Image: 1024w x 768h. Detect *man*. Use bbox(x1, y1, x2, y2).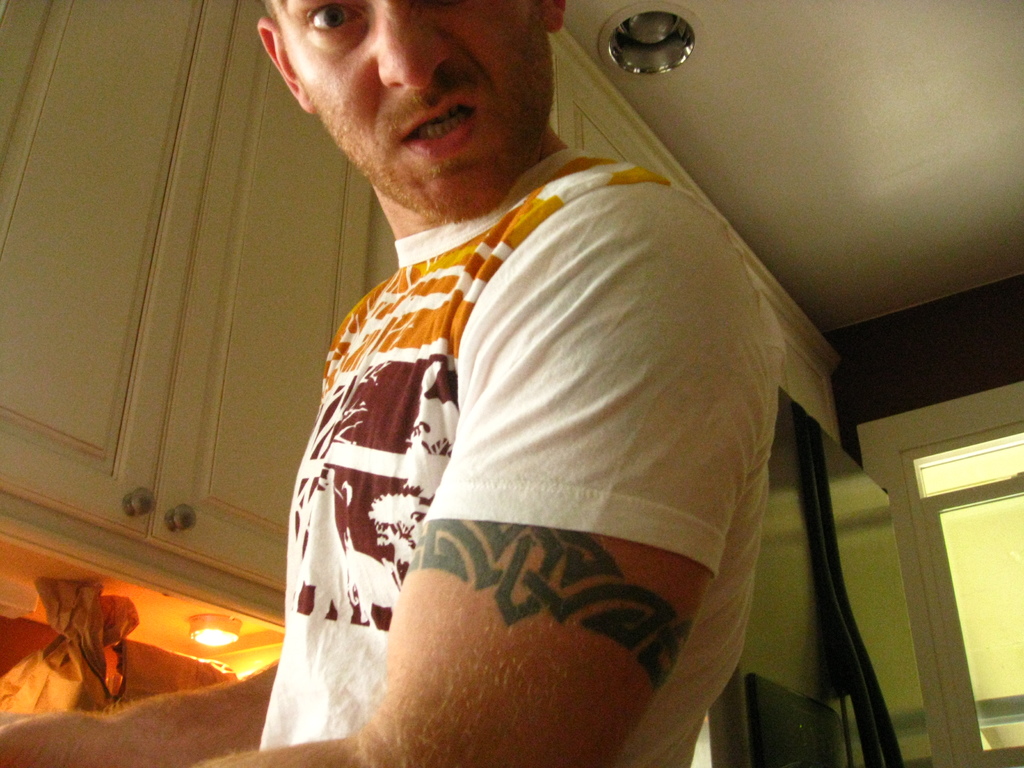
bbox(260, 0, 776, 707).
